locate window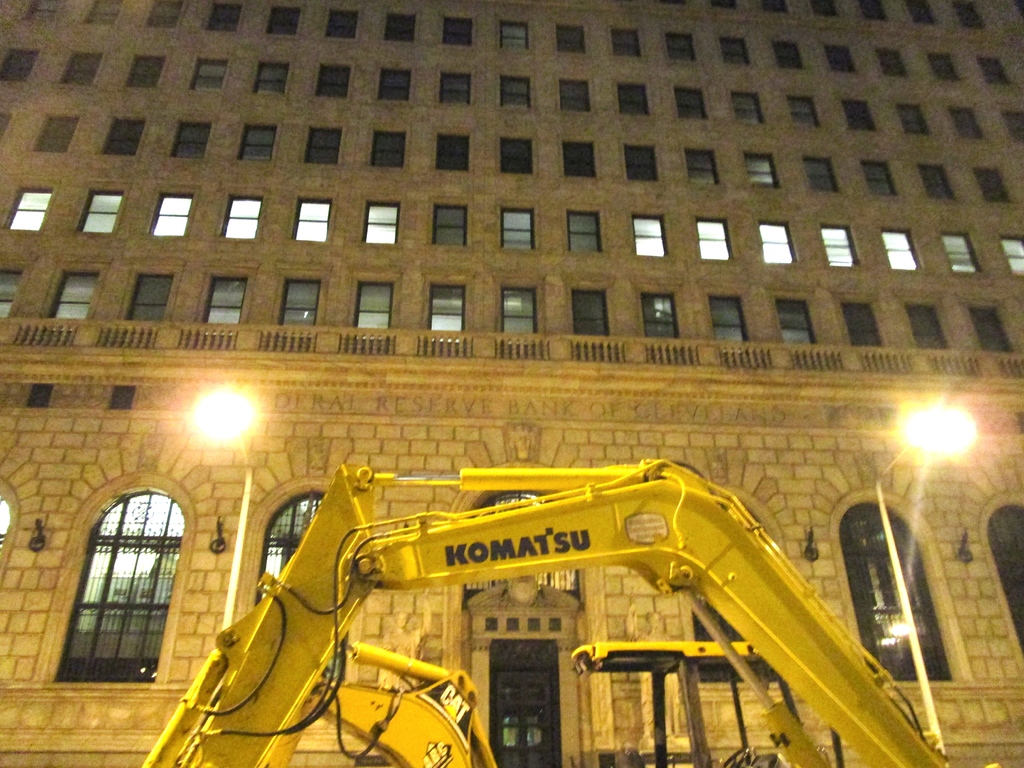
820,223,860,268
